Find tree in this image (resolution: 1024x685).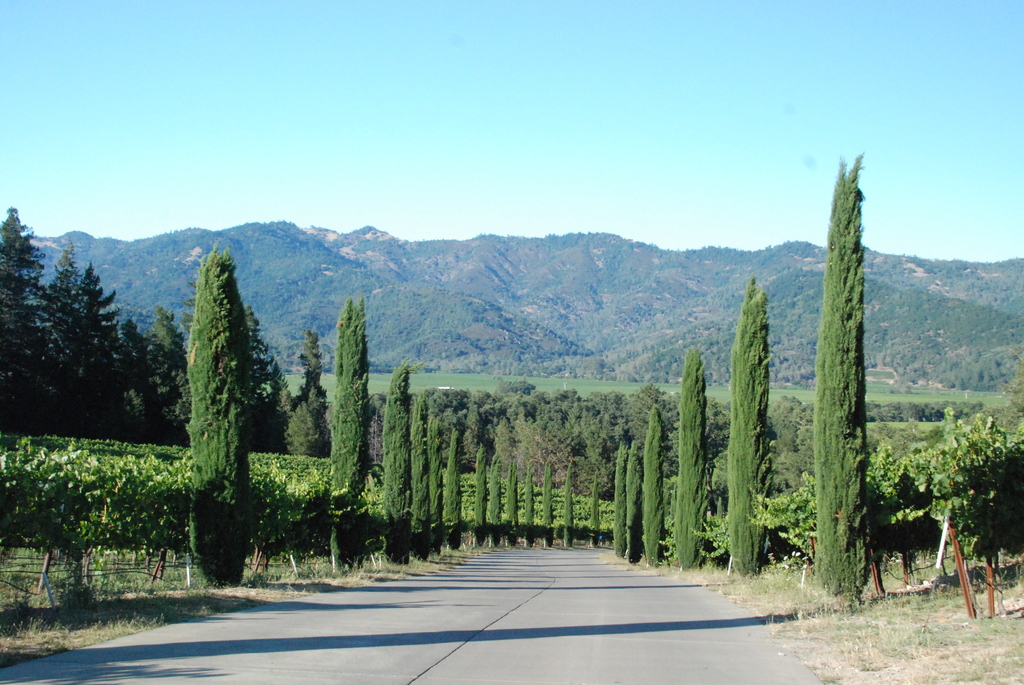
323/295/375/506.
